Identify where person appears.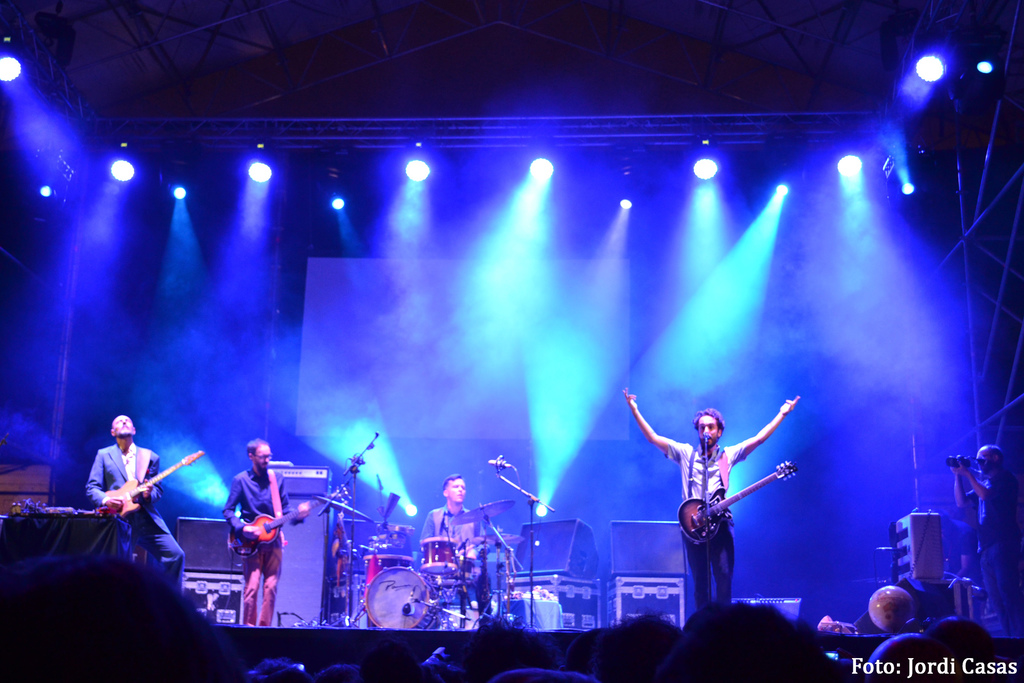
Appears at <region>418, 472, 502, 623</region>.
